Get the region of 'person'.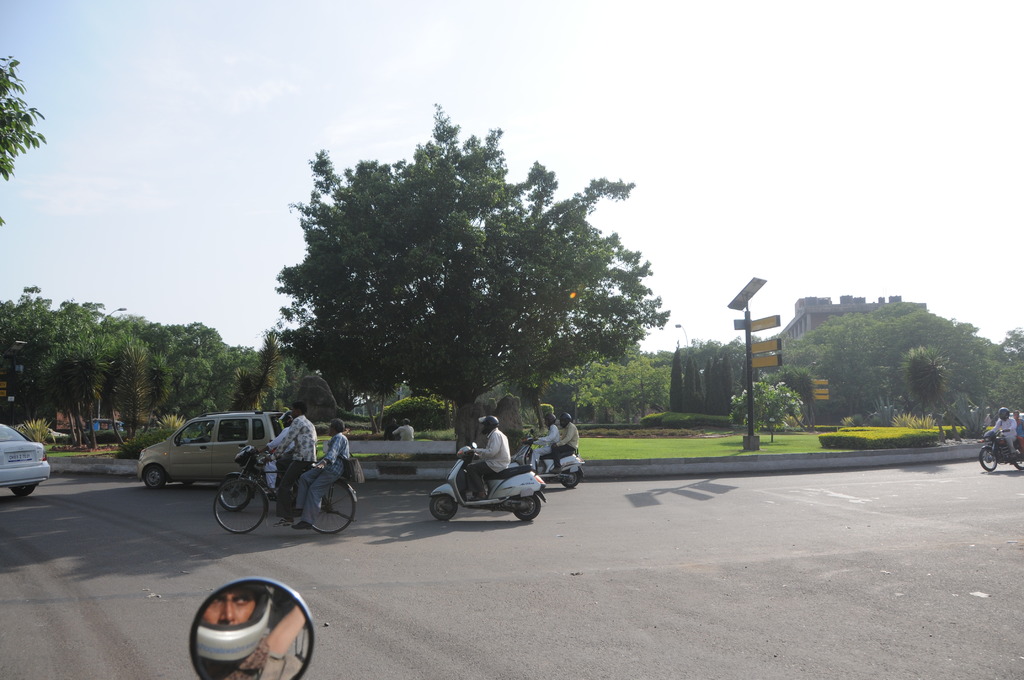
BBox(251, 399, 319, 521).
